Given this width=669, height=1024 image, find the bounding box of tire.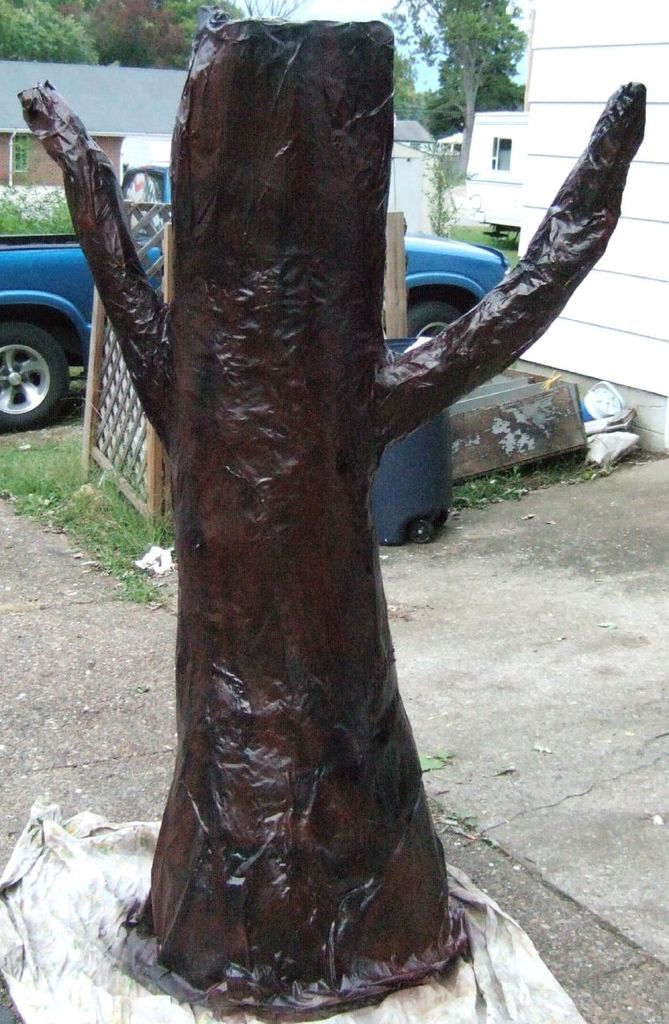
{"left": 382, "top": 299, "right": 459, "bottom": 359}.
